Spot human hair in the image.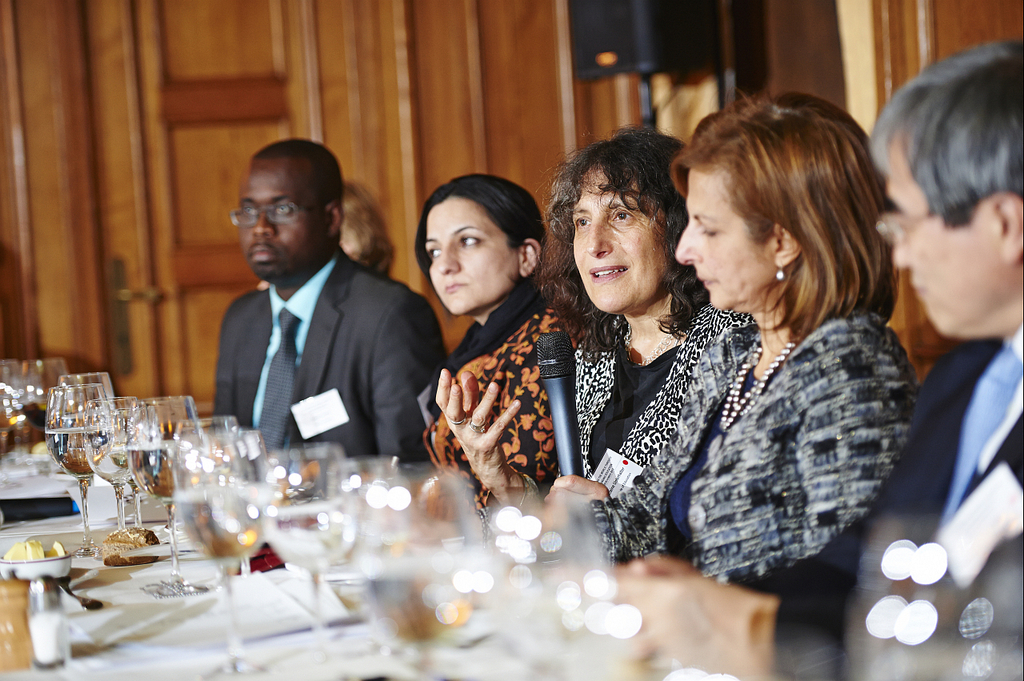
human hair found at box=[538, 121, 712, 361].
